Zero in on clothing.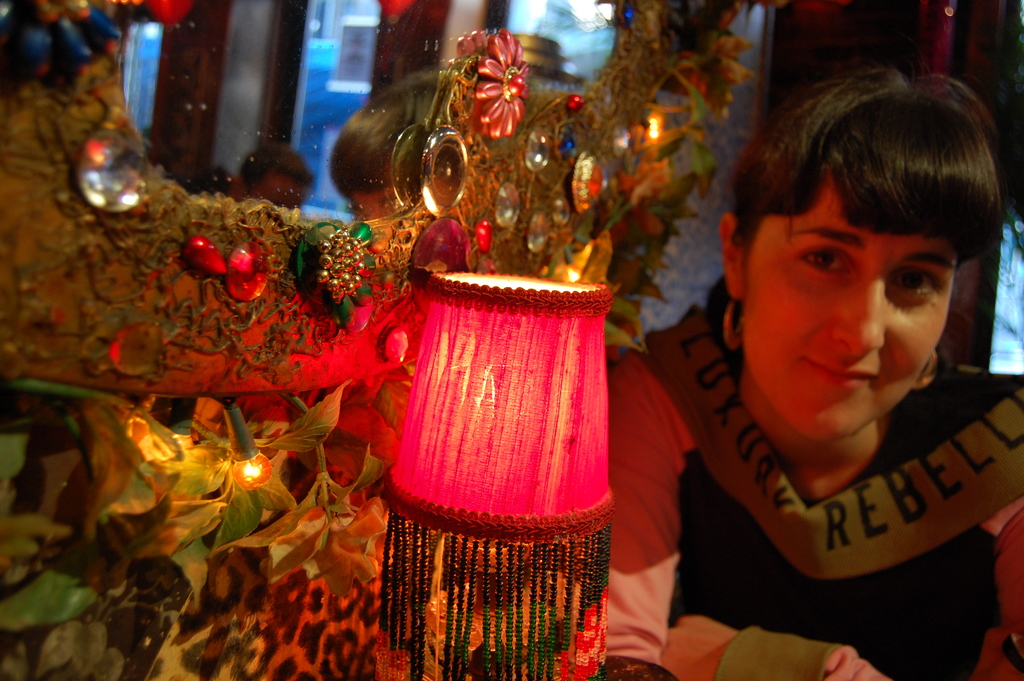
Zeroed in: (651, 254, 1023, 650).
